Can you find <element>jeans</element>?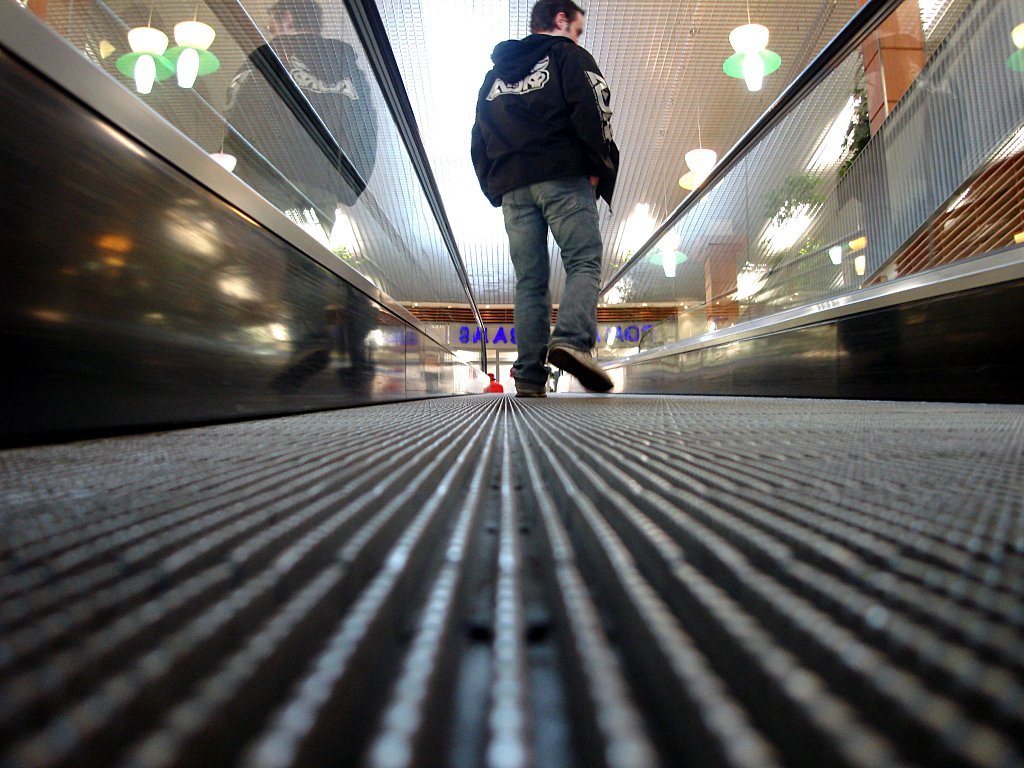
Yes, bounding box: <bbox>491, 154, 611, 391</bbox>.
